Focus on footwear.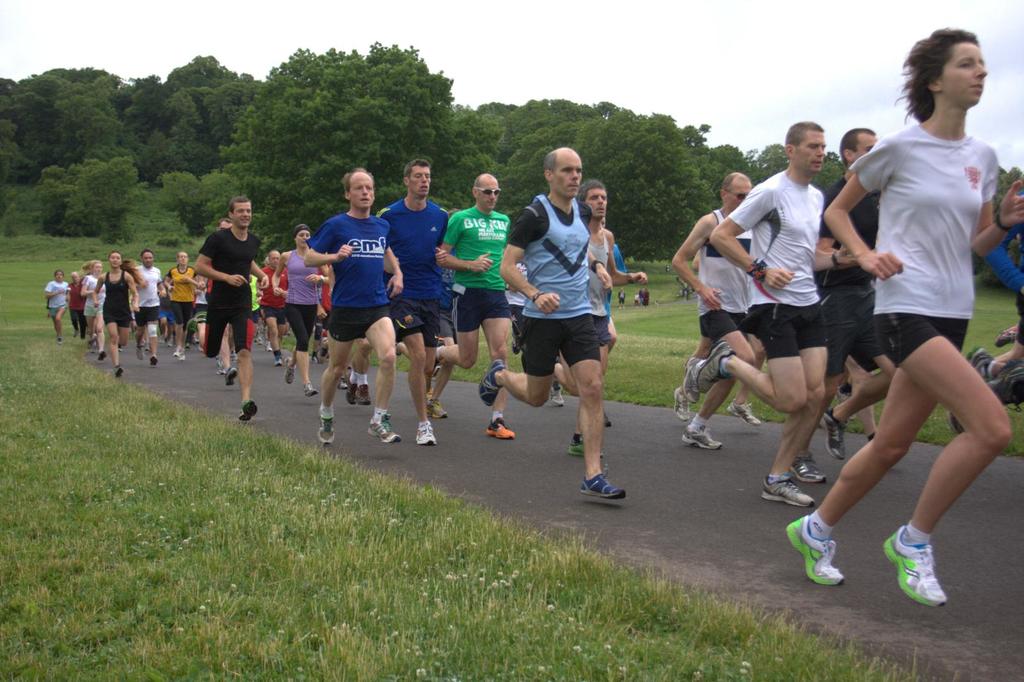
Focused at <region>134, 344, 143, 364</region>.
